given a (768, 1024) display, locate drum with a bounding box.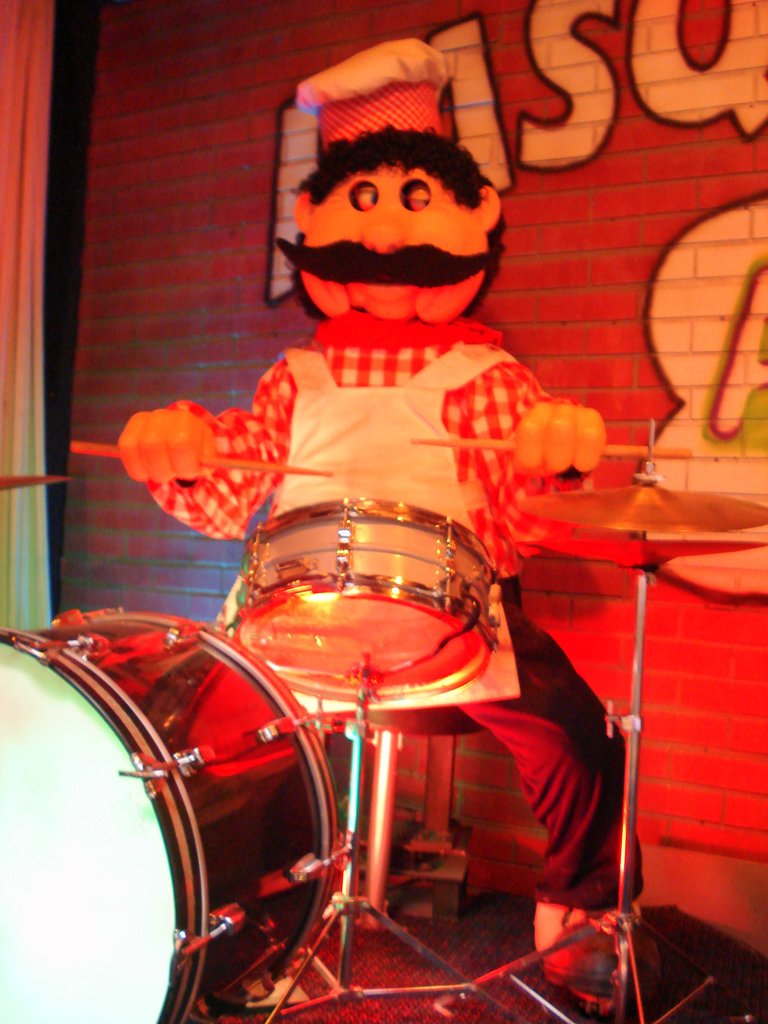
Located: (x1=234, y1=495, x2=499, y2=705).
